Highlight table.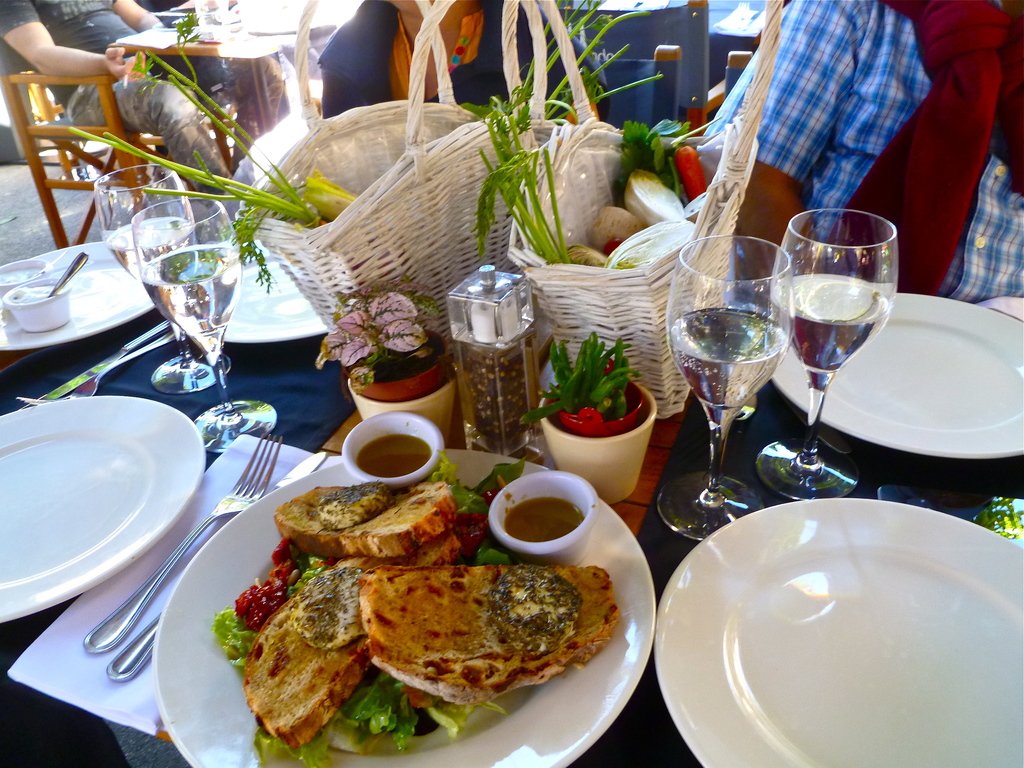
Highlighted region: box=[6, 171, 968, 767].
